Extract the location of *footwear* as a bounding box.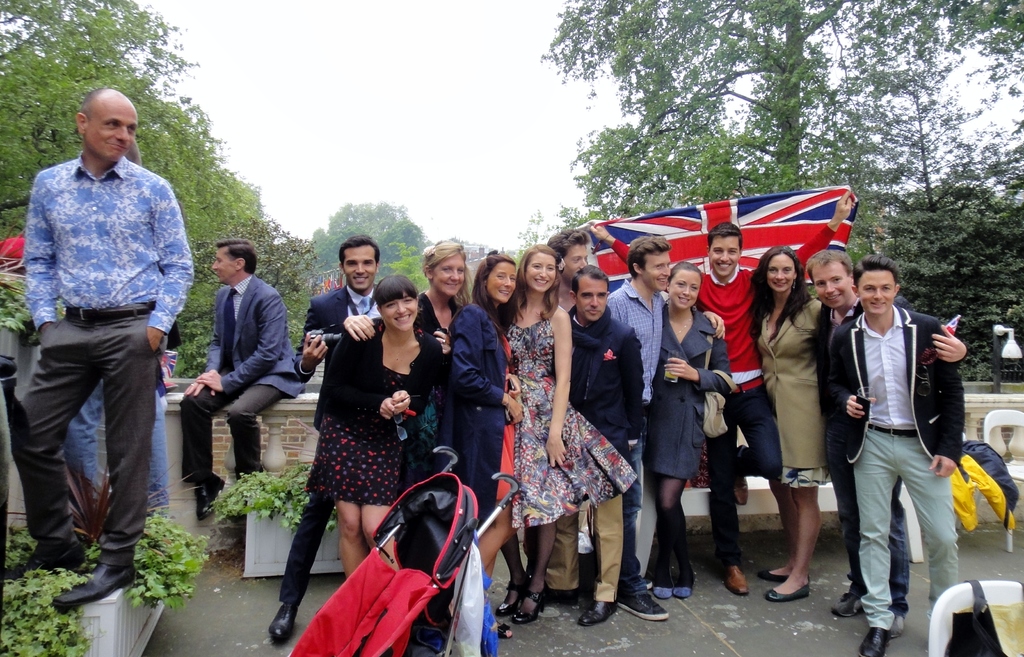
196:473:230:523.
